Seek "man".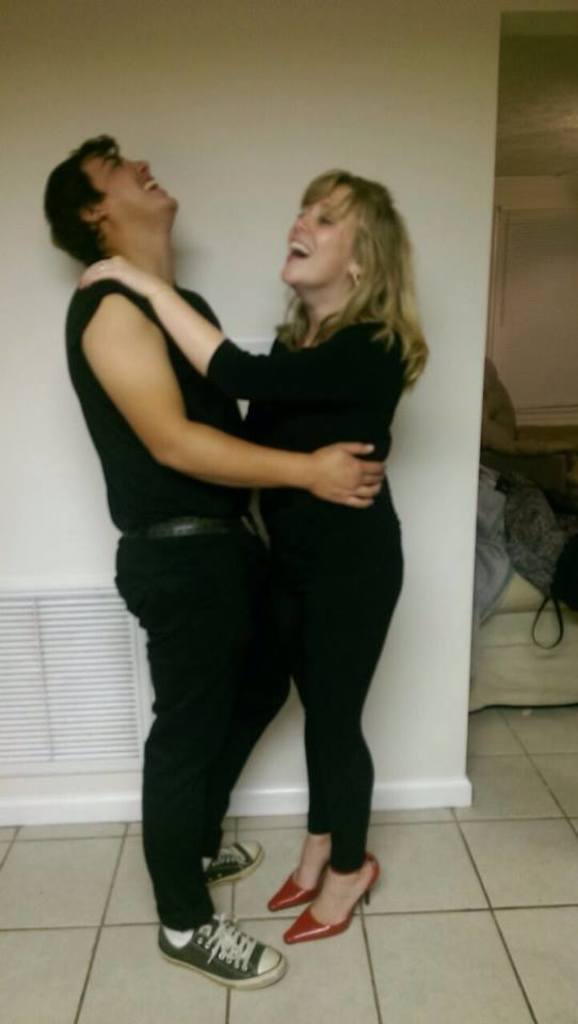
bbox(59, 129, 406, 880).
